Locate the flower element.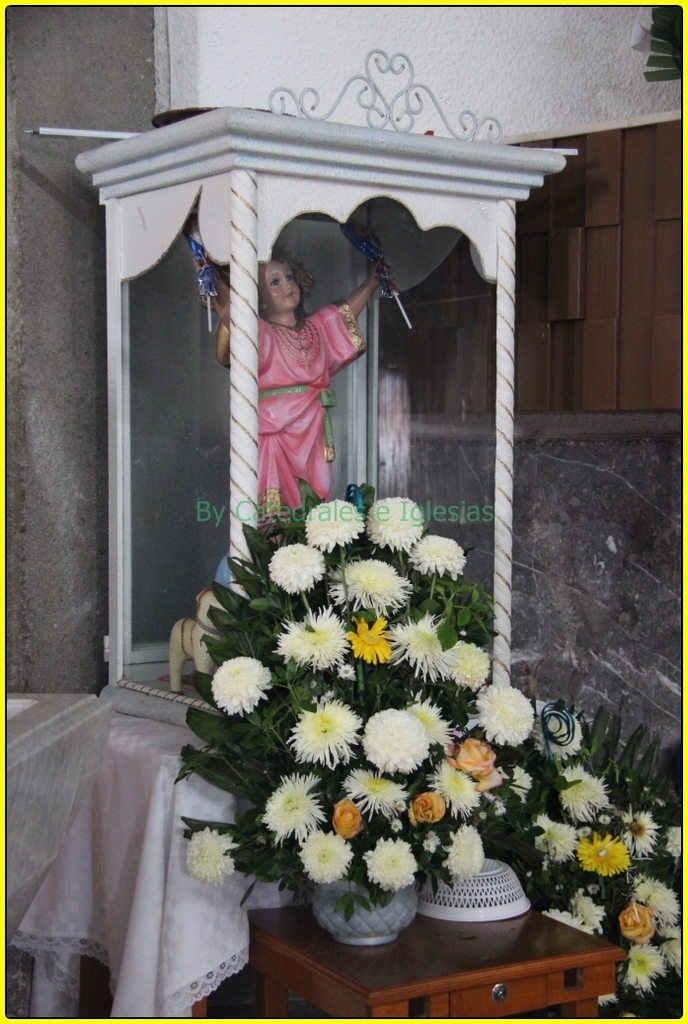
Element bbox: (537, 705, 588, 768).
